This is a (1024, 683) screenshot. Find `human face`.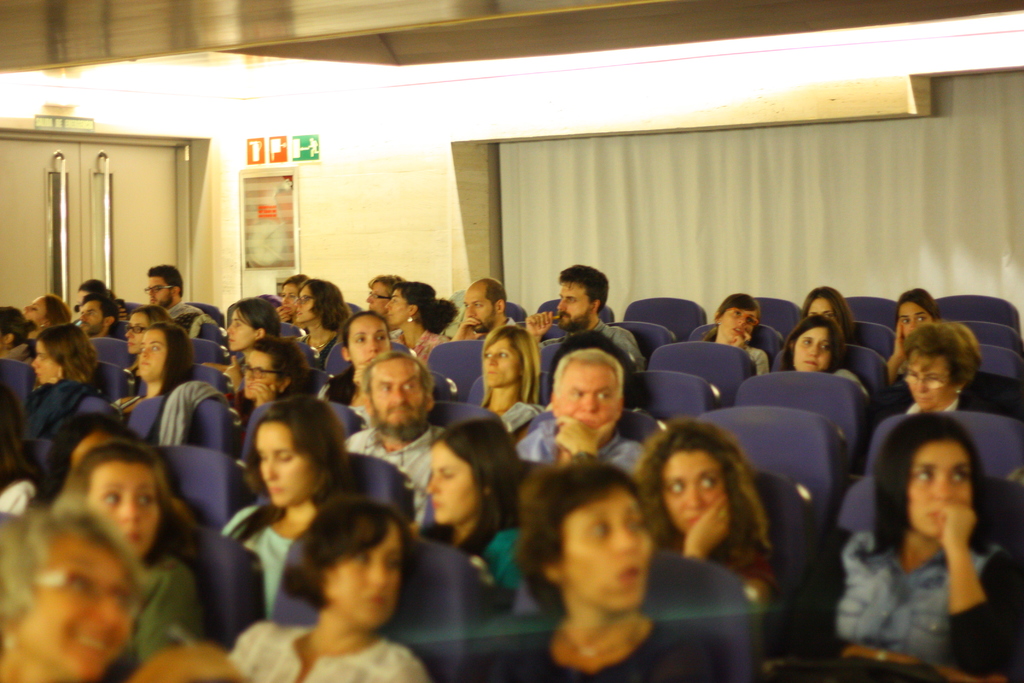
Bounding box: (484,338,524,389).
